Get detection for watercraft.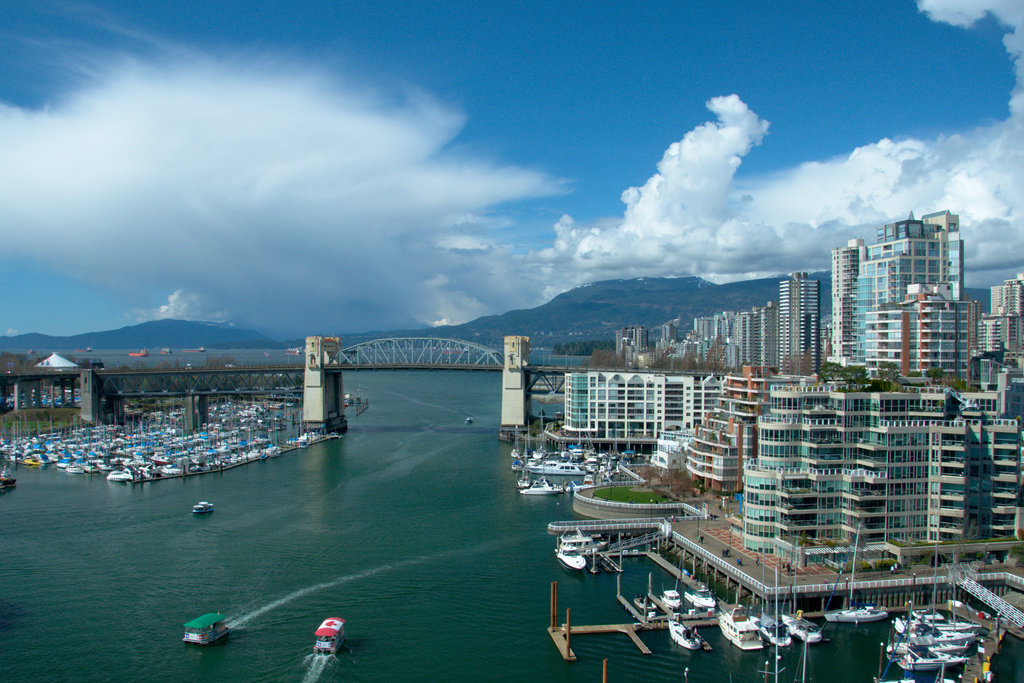
Detection: x1=61 y1=432 x2=88 y2=447.
